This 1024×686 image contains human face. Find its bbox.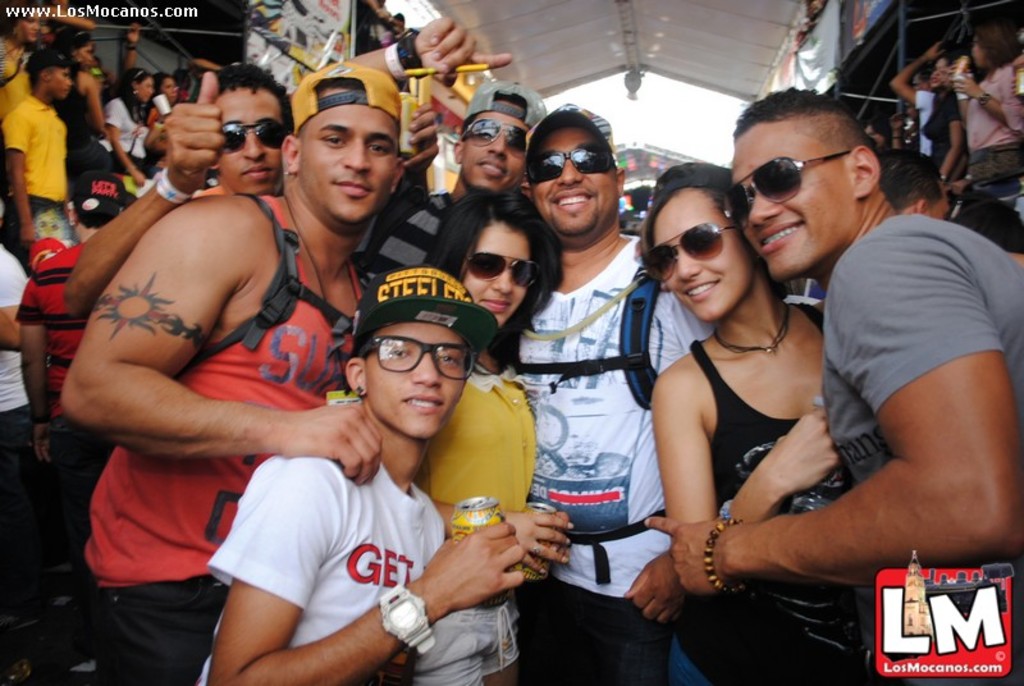
<bbox>723, 125, 861, 279</bbox>.
